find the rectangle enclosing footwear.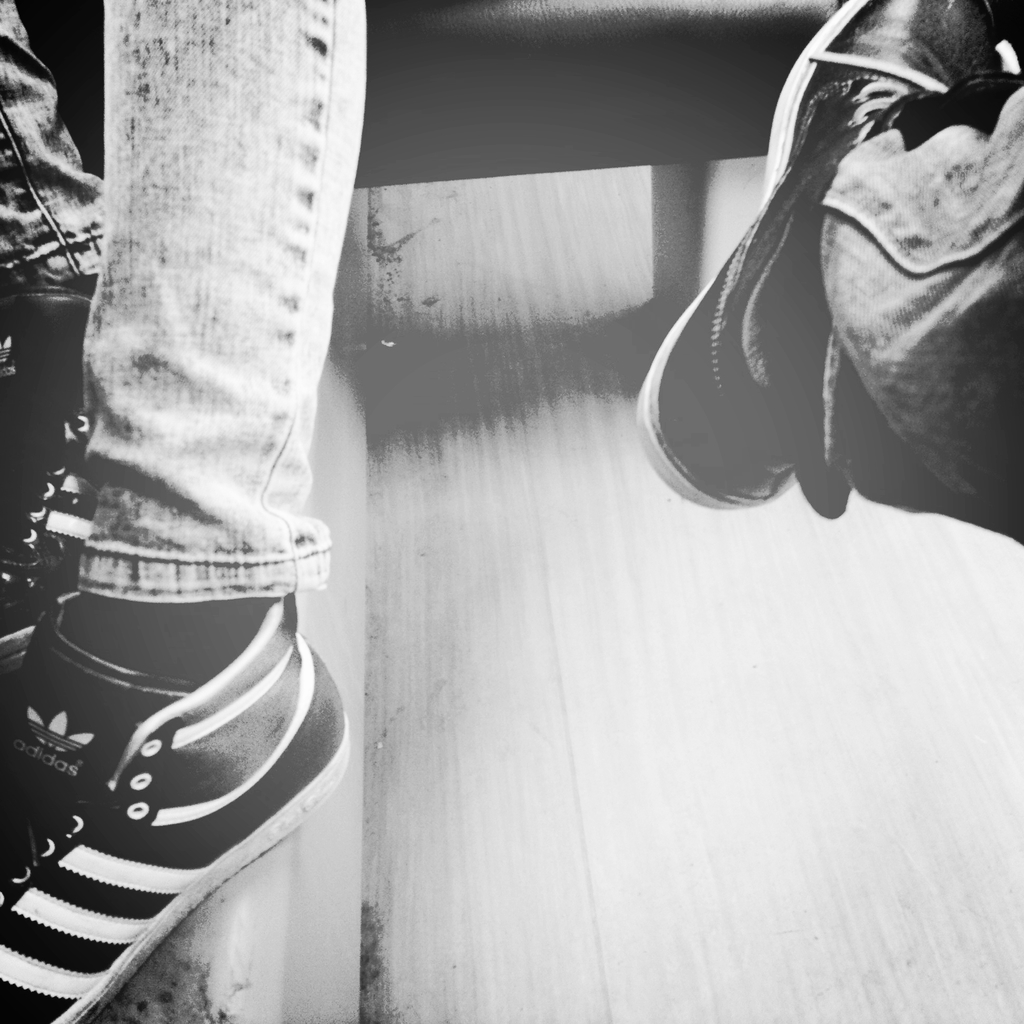
l=0, t=481, r=337, b=1023.
